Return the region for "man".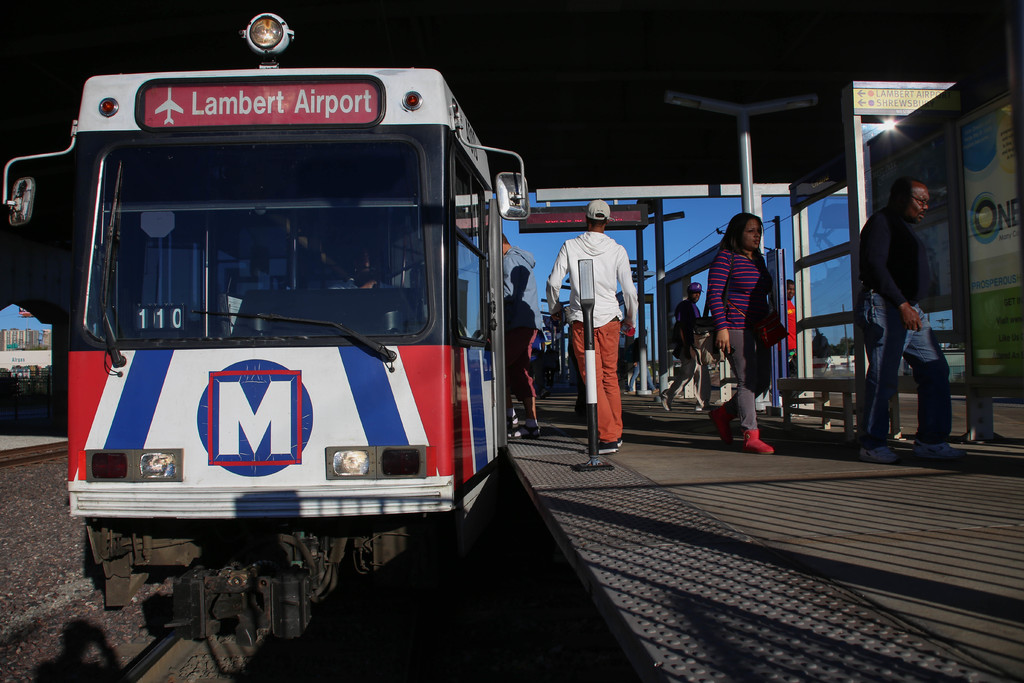
box=[652, 284, 724, 418].
